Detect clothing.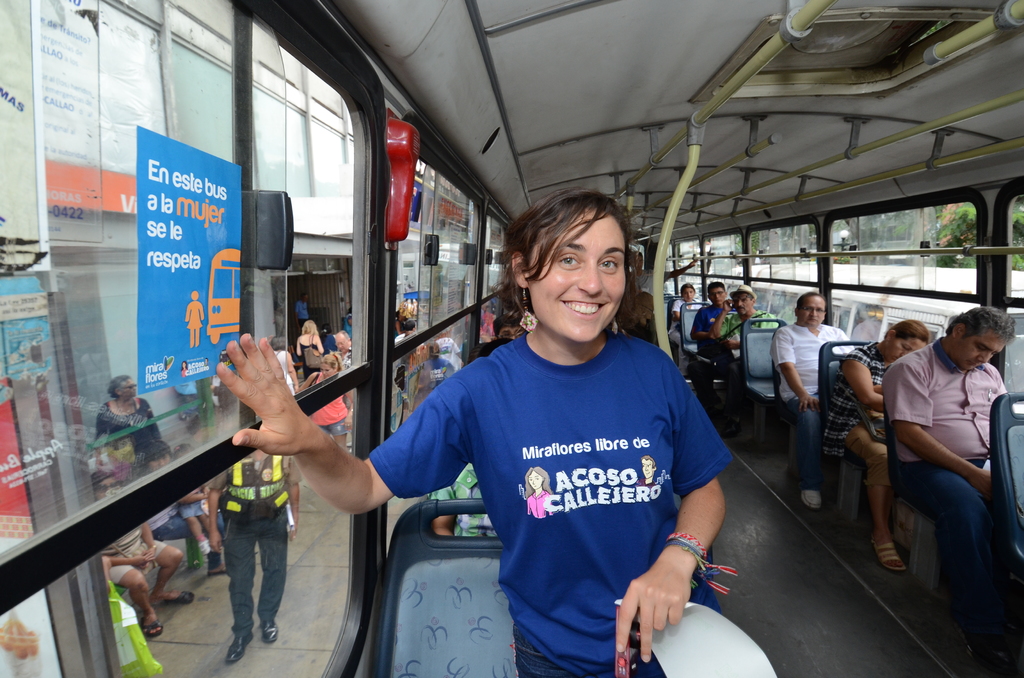
Detected at detection(824, 340, 892, 490).
